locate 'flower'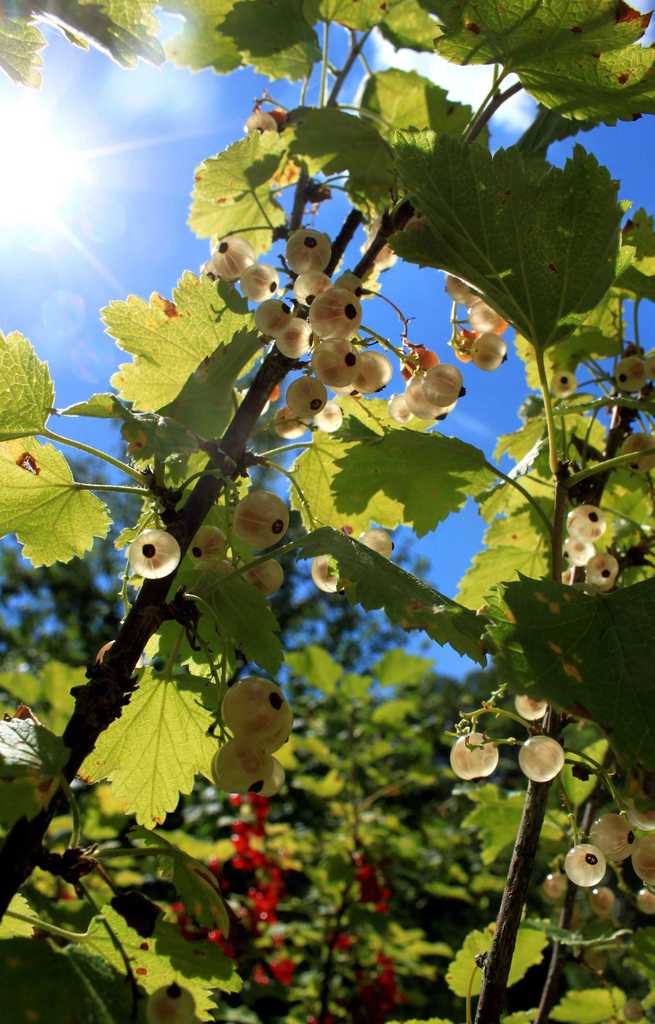
127:531:182:575
